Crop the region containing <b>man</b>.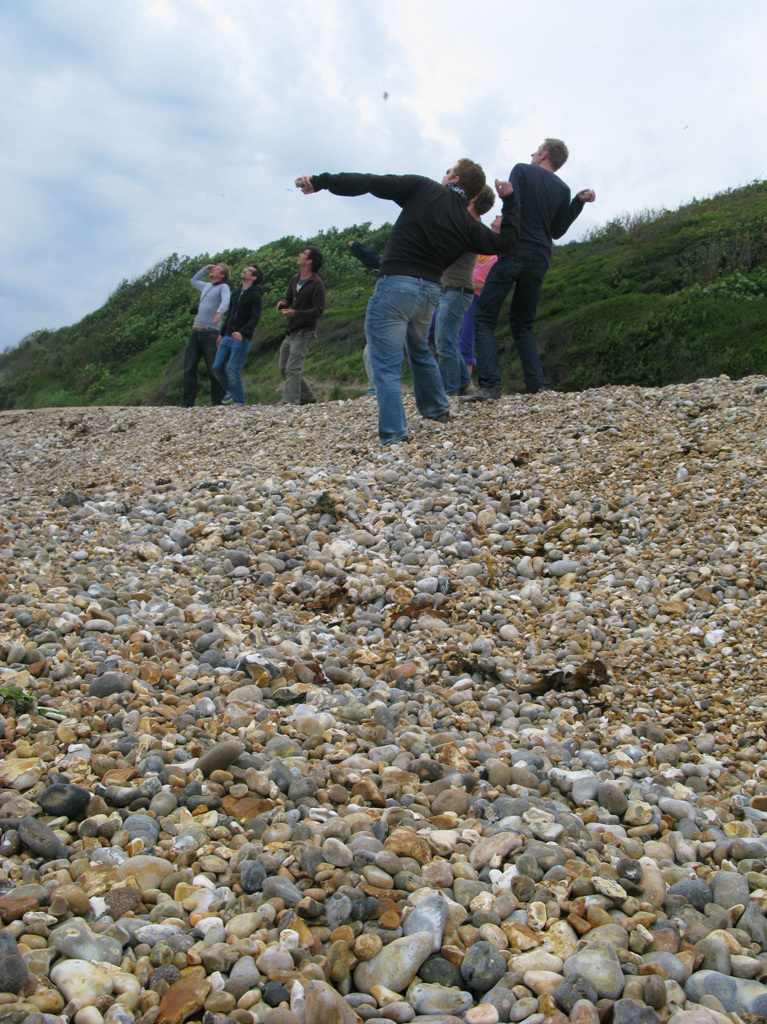
Crop region: x1=427 y1=174 x2=497 y2=398.
